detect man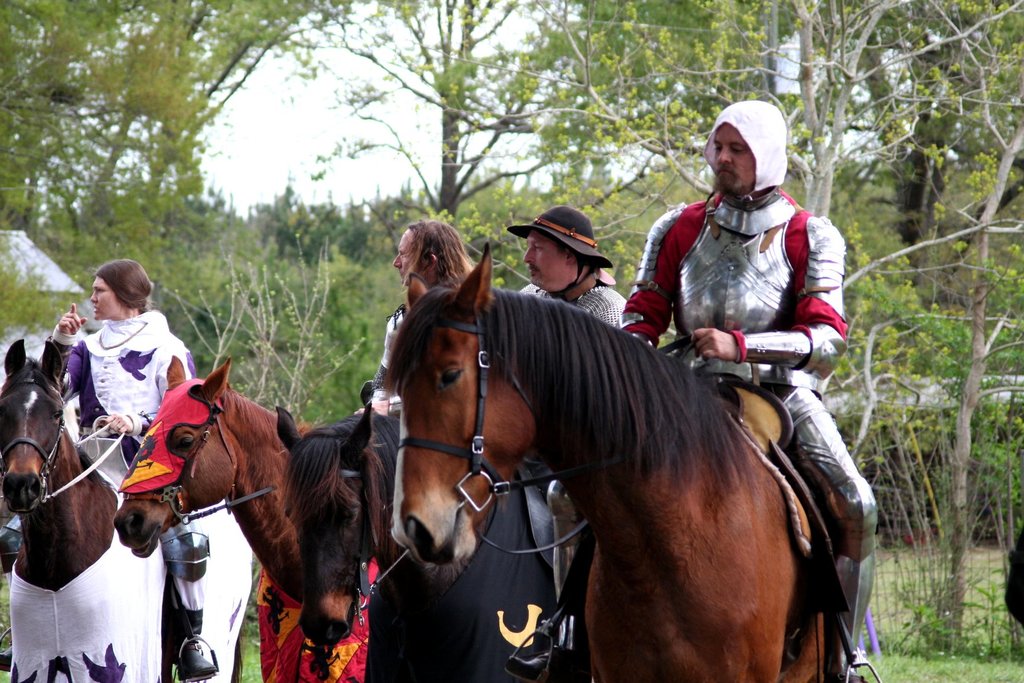
623:99:881:682
